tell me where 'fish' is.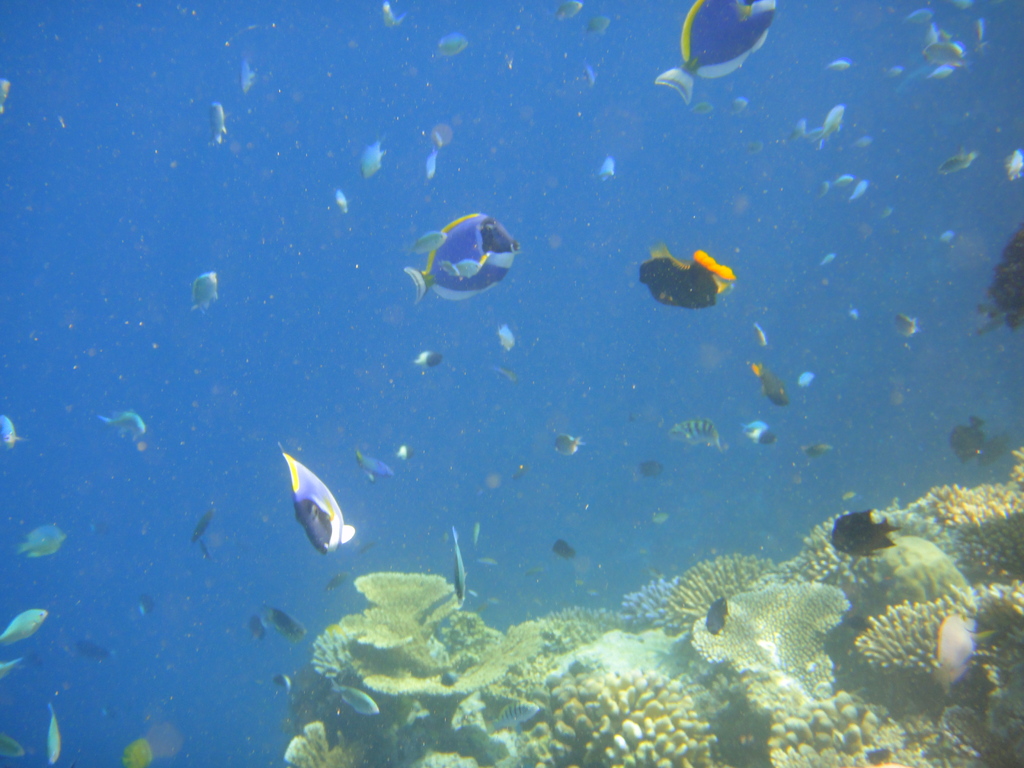
'fish' is at <box>637,245,742,310</box>.
